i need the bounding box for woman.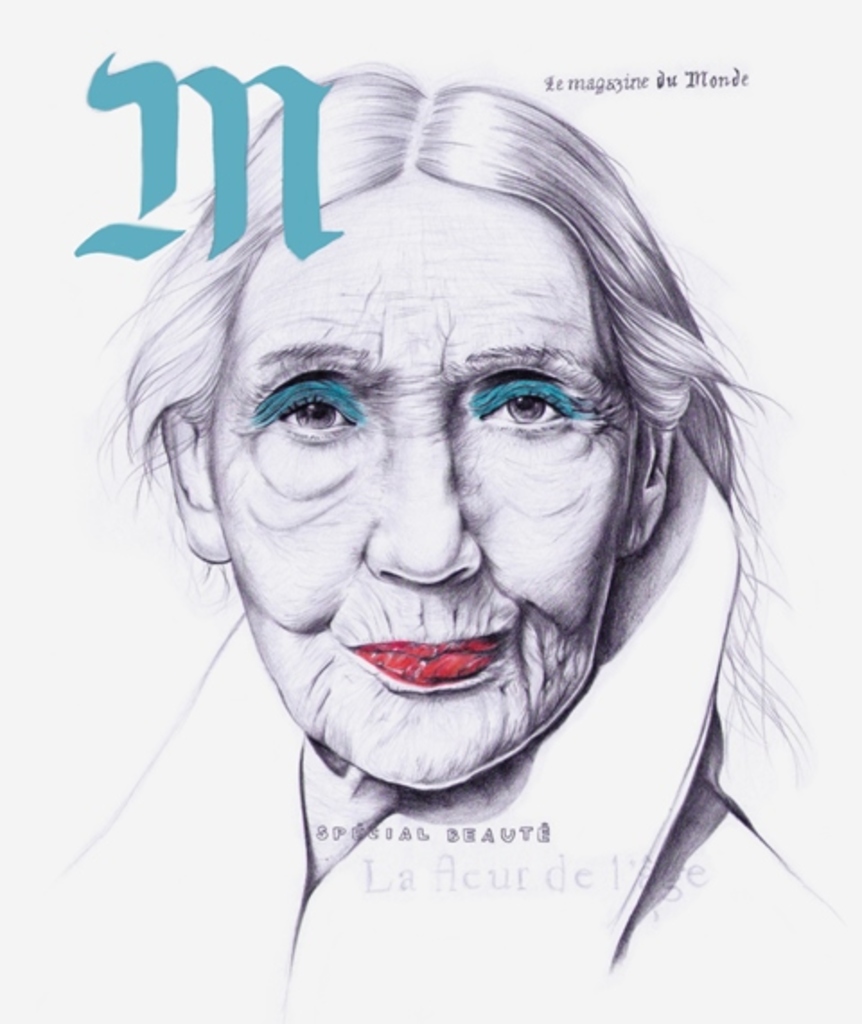
Here it is: (left=0, top=31, right=837, bottom=986).
